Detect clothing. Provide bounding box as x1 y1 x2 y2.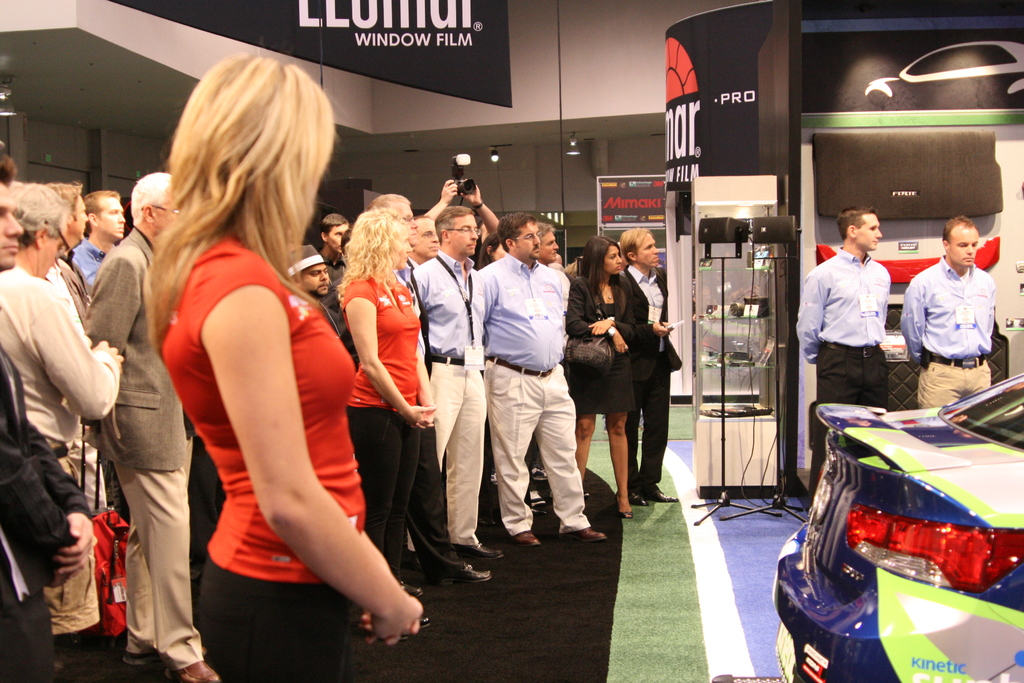
77 229 204 682.
